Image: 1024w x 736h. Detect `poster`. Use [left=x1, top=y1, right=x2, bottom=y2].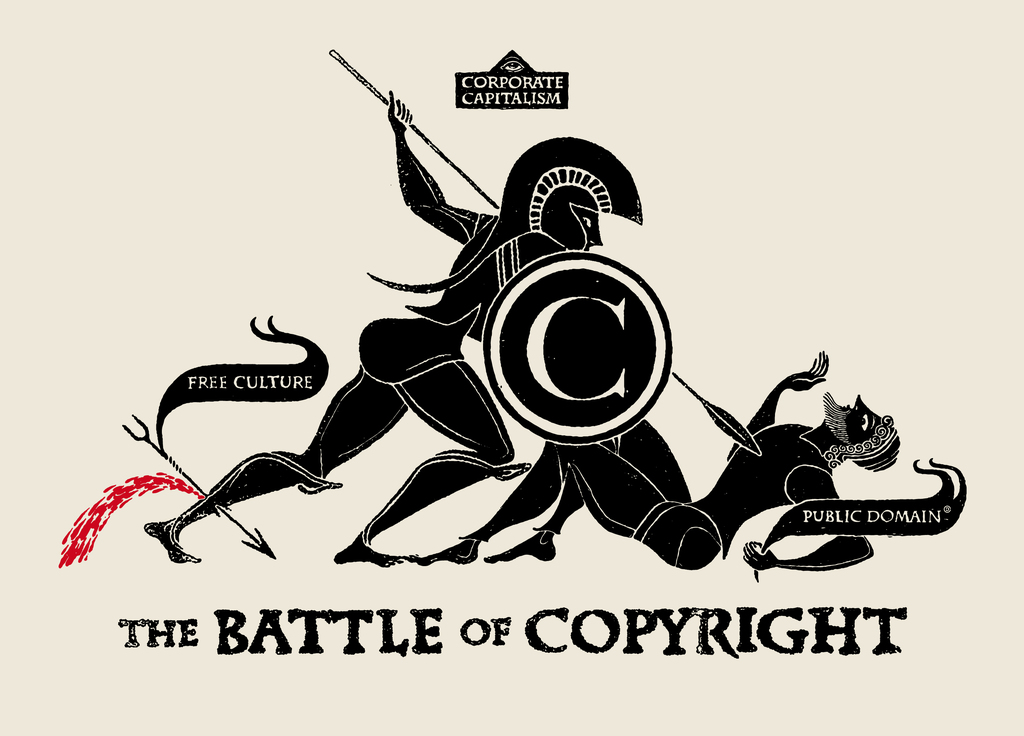
[left=0, top=0, right=1023, bottom=735].
